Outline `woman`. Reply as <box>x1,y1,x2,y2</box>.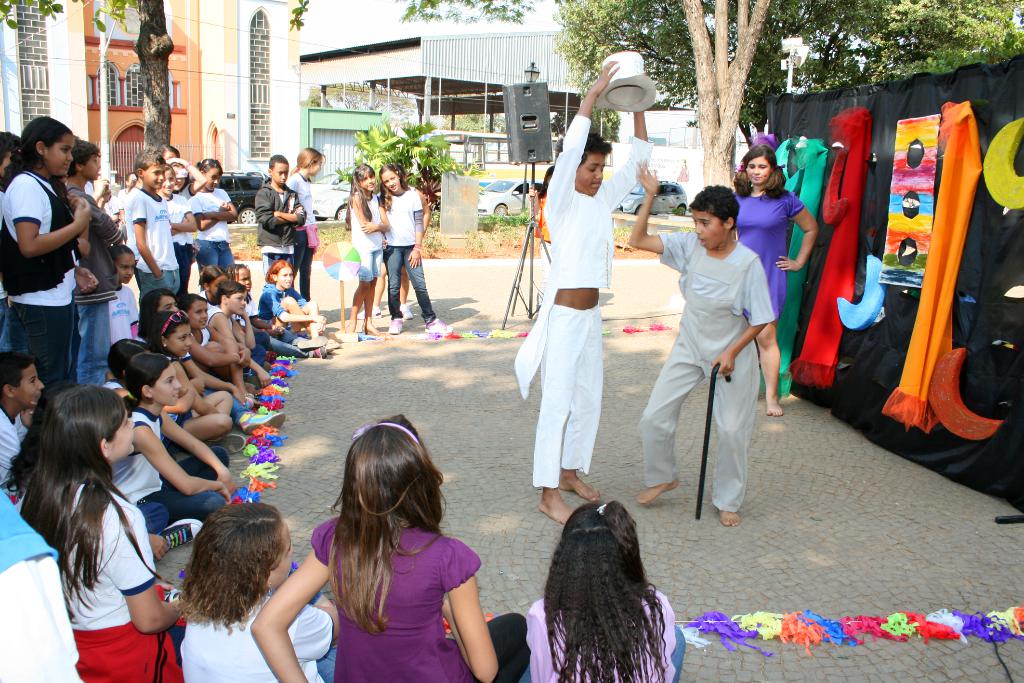
<box>345,165,394,344</box>.
